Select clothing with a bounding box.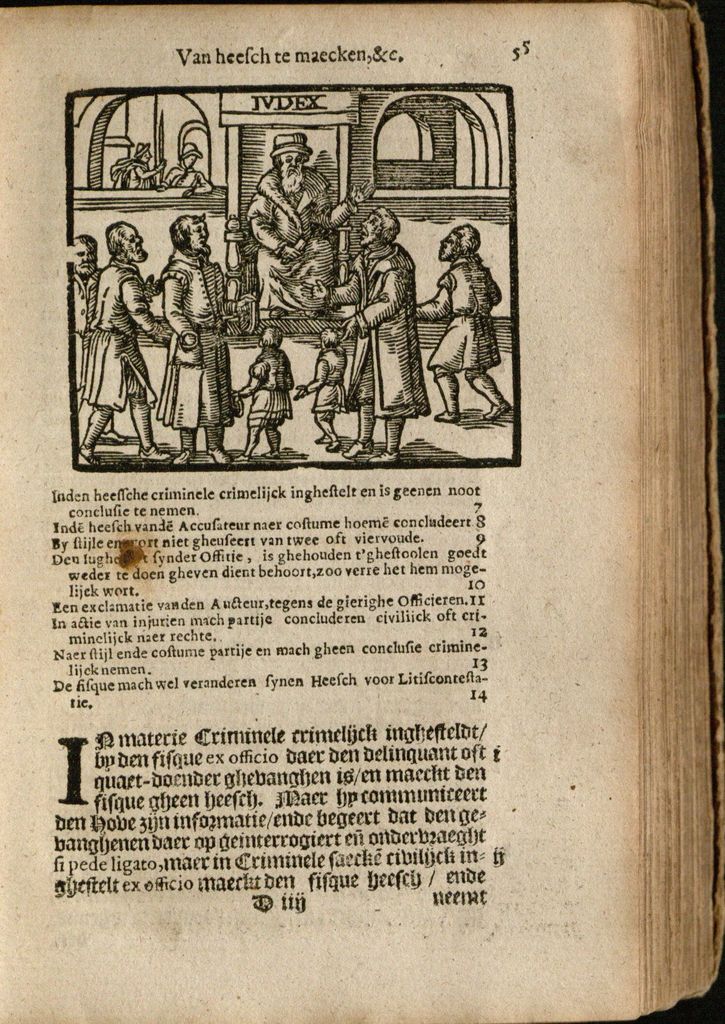
(167,164,214,195).
